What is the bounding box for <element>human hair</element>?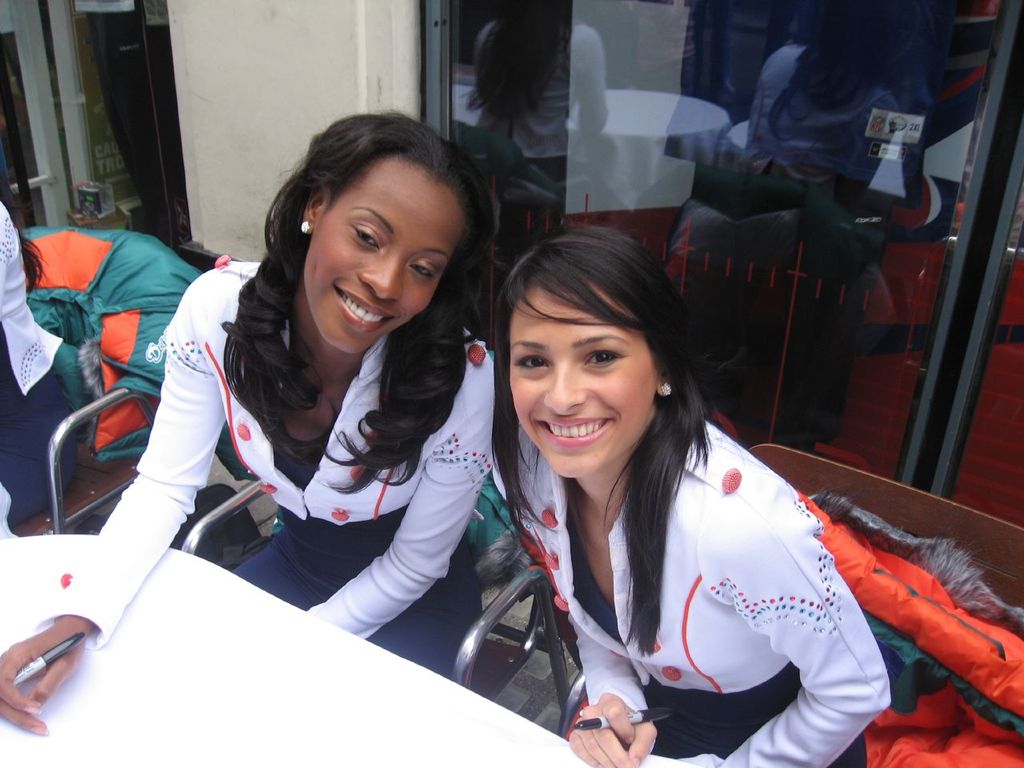
bbox=(0, 141, 50, 297).
